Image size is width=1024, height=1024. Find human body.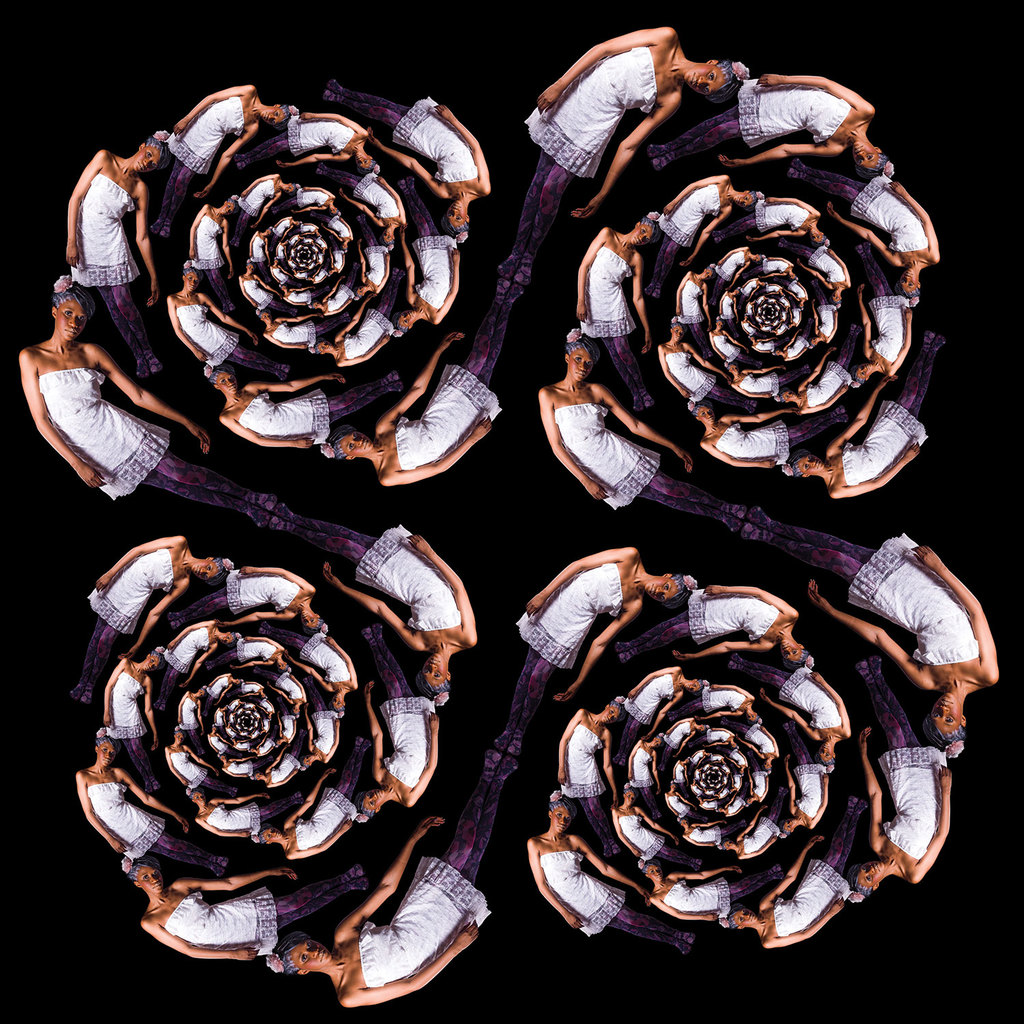
{"x1": 652, "y1": 866, "x2": 773, "y2": 922}.
